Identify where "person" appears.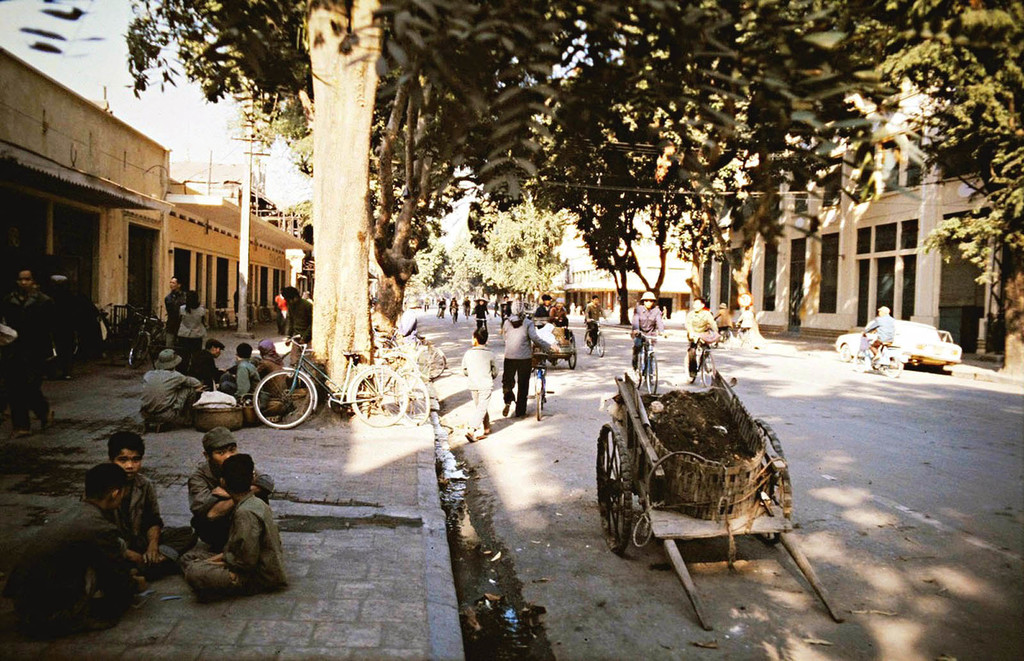
Appears at (x1=177, y1=449, x2=289, y2=601).
